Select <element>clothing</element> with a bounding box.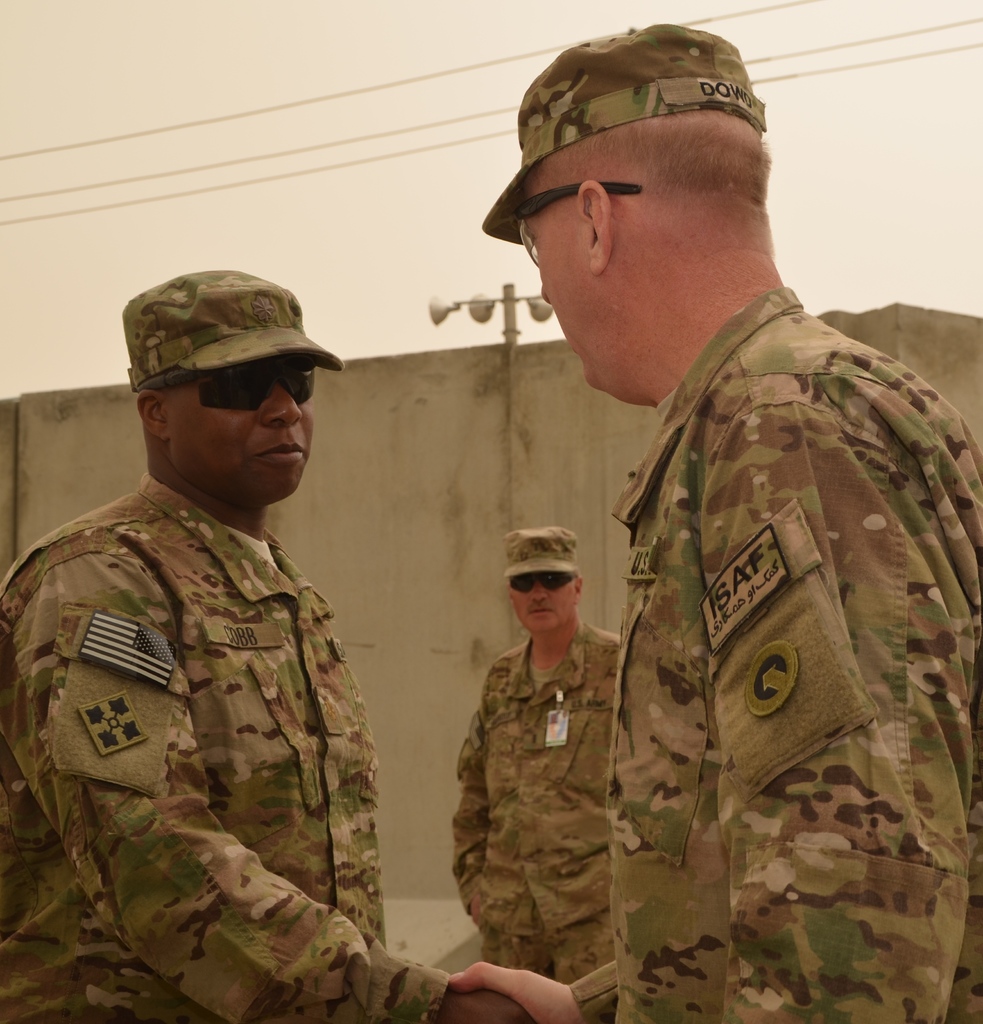
detection(0, 469, 451, 1023).
